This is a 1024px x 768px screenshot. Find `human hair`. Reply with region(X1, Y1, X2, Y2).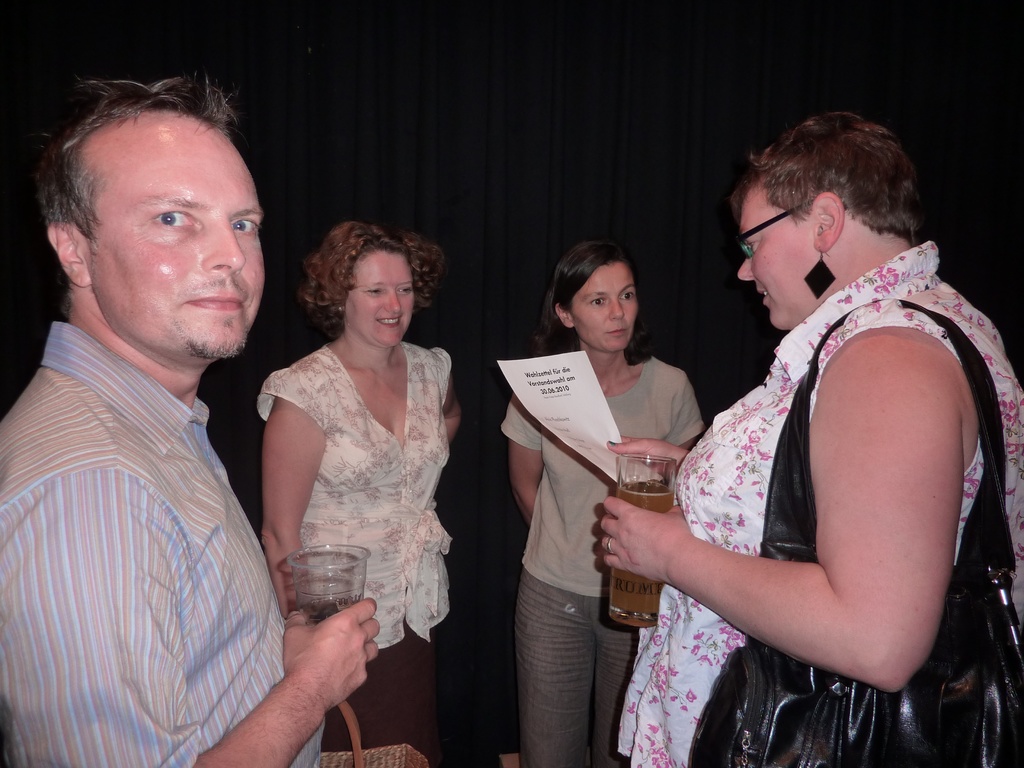
region(730, 109, 924, 242).
